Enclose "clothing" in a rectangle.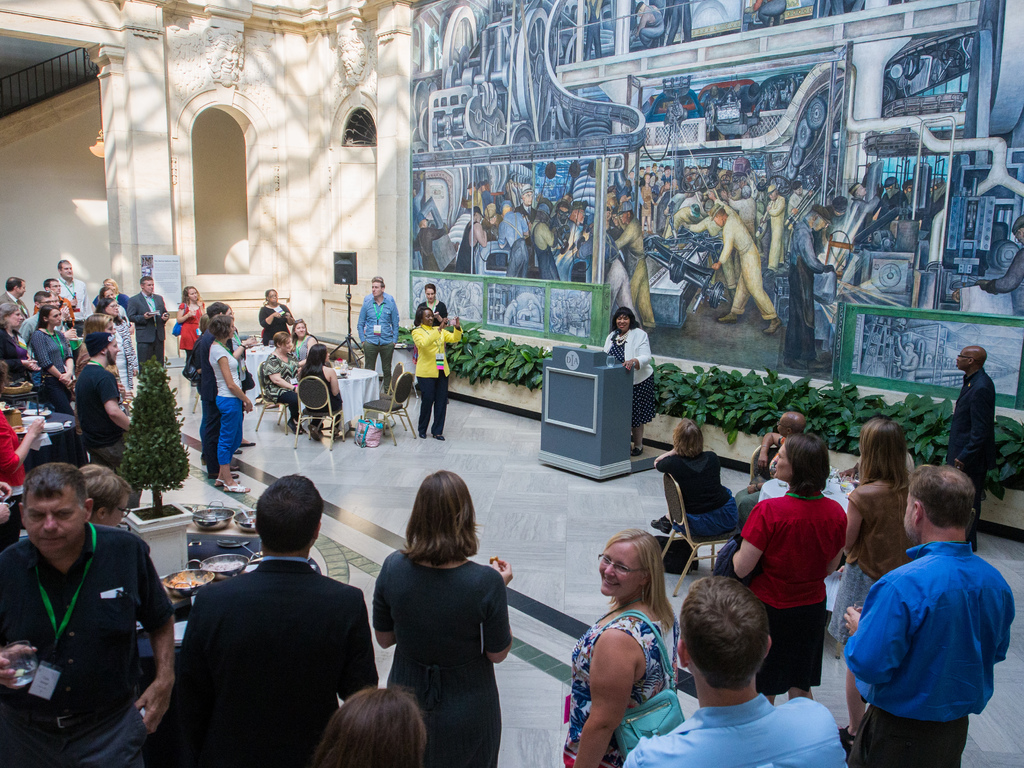
(x1=414, y1=298, x2=450, y2=320).
